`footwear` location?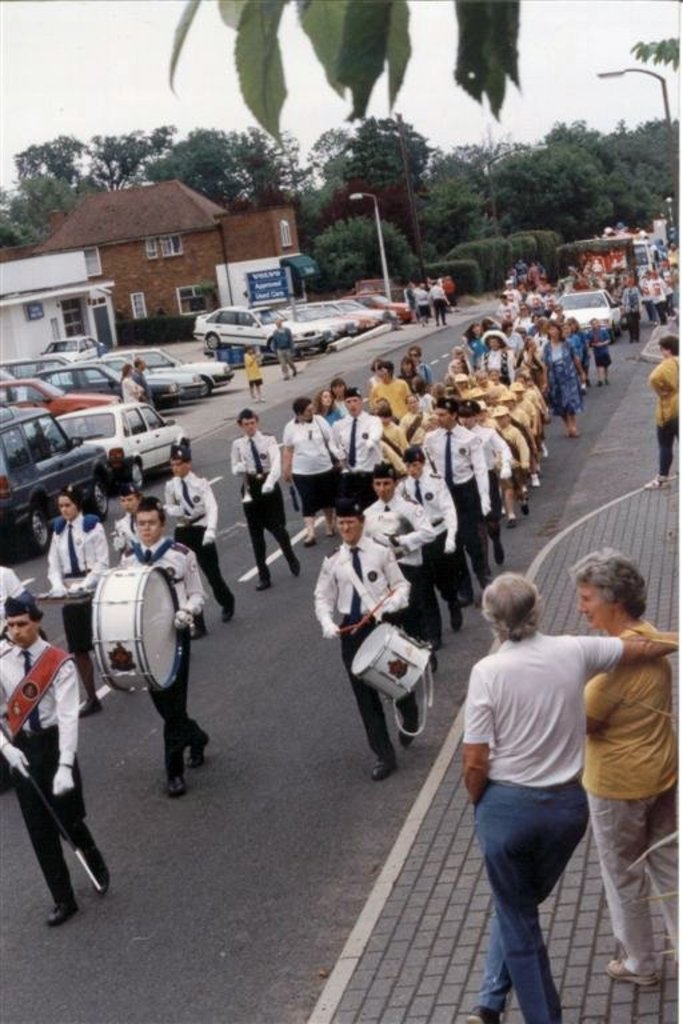
bbox(217, 607, 232, 632)
